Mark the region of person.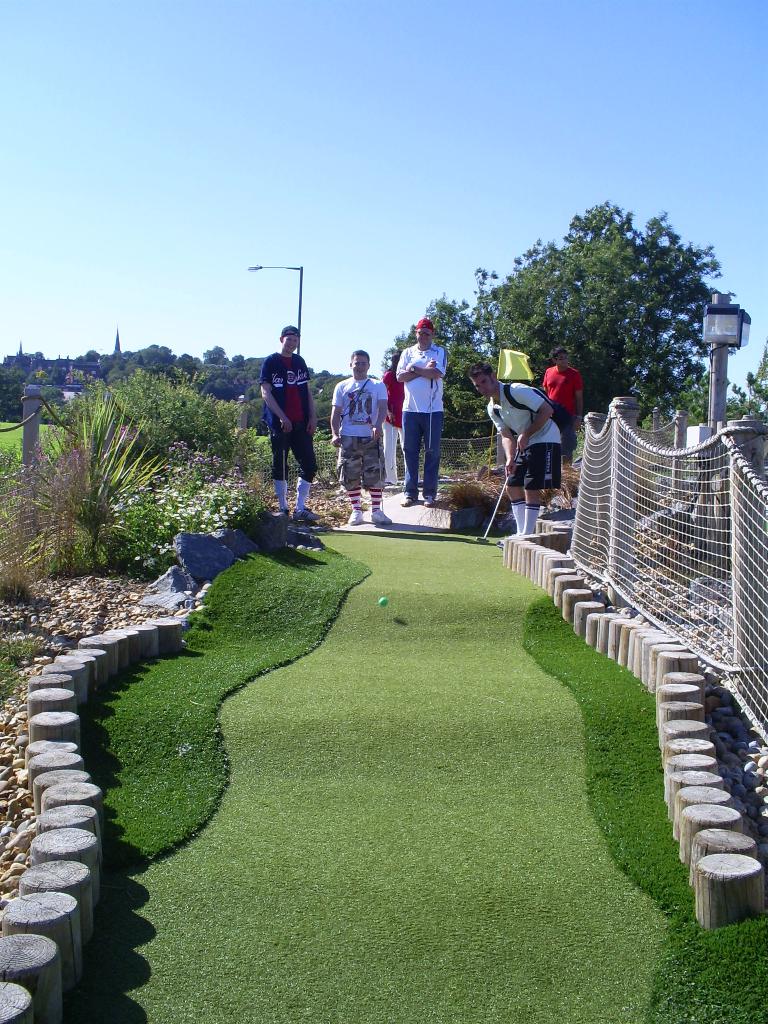
Region: <box>469,363,565,548</box>.
